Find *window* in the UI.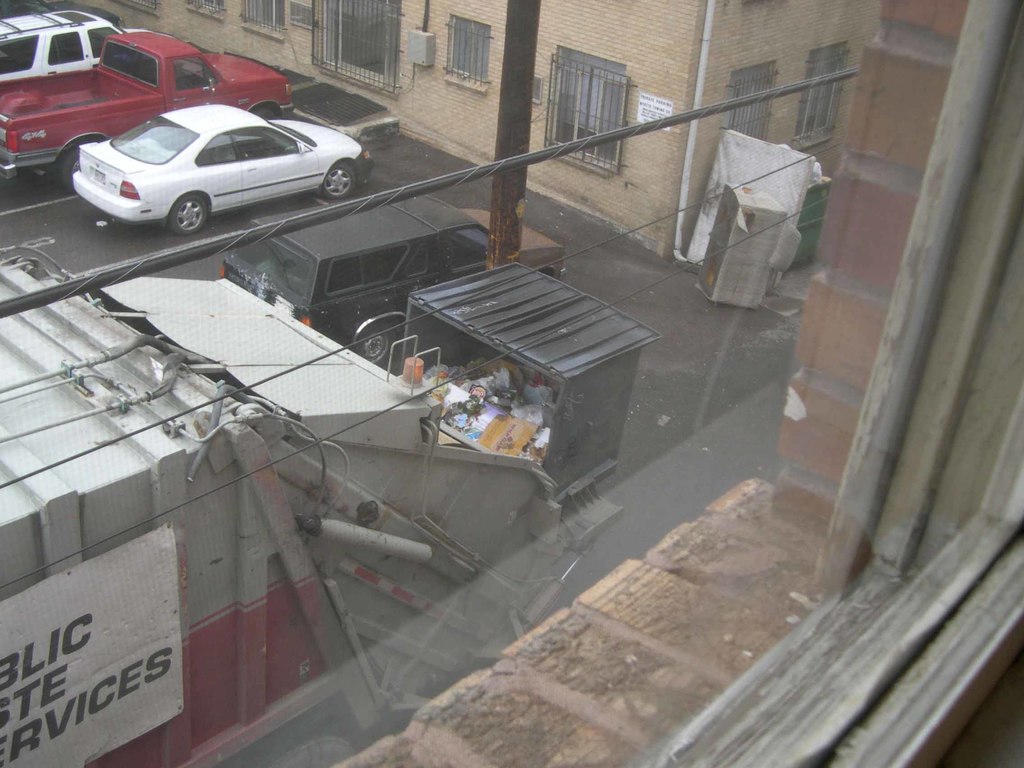
UI element at Rect(319, 0, 396, 86).
